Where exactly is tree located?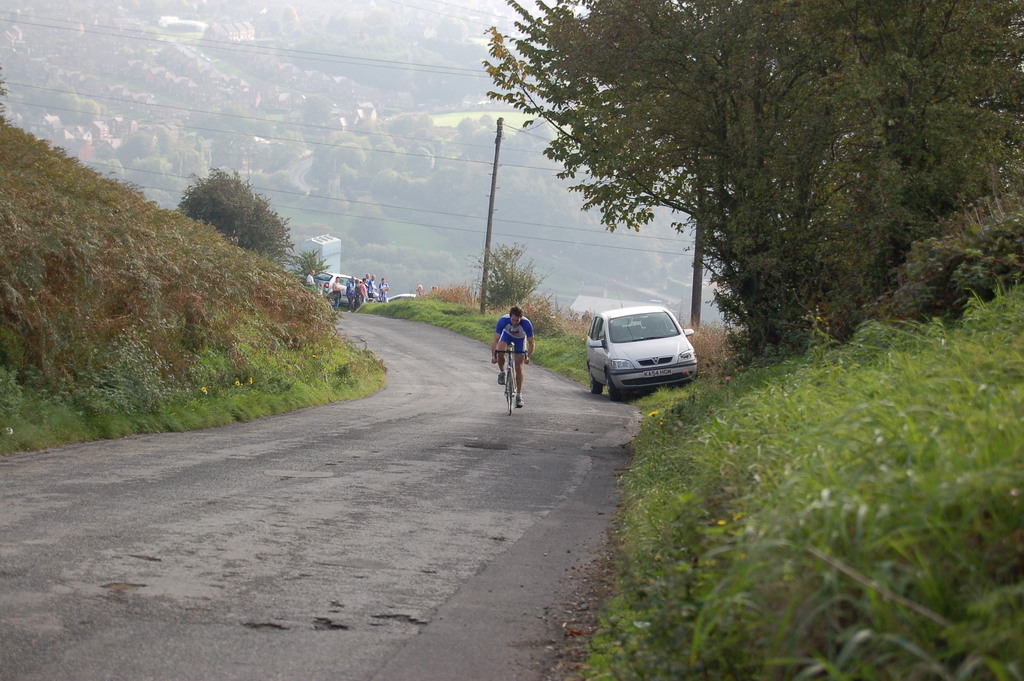
Its bounding box is {"x1": 481, "y1": 0, "x2": 1023, "y2": 372}.
